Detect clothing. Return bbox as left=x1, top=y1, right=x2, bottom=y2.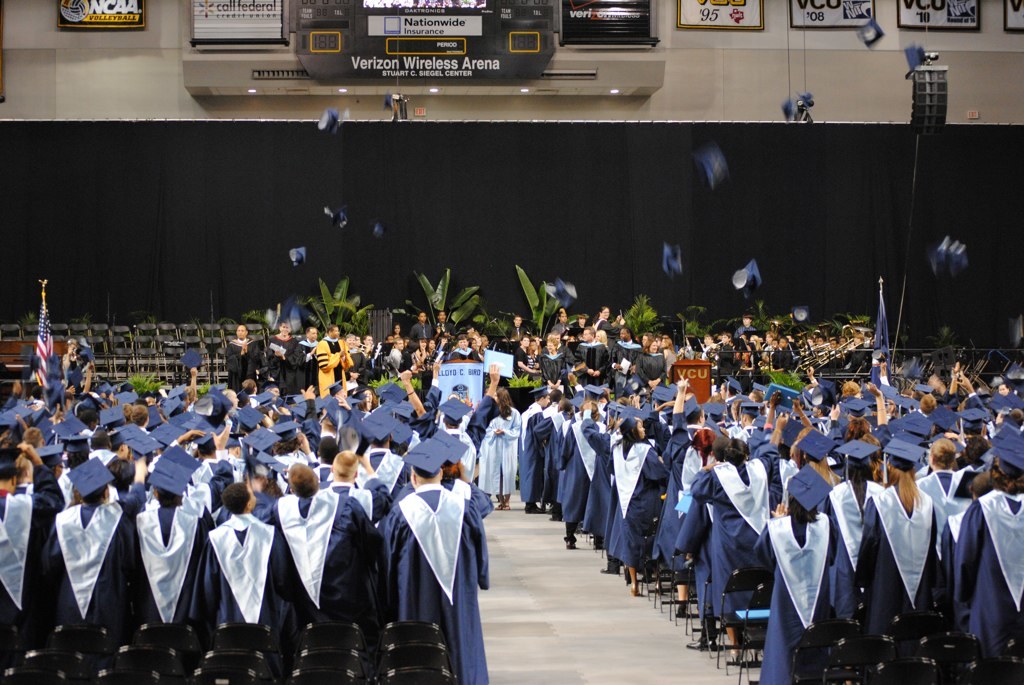
left=577, top=339, right=606, bottom=387.
